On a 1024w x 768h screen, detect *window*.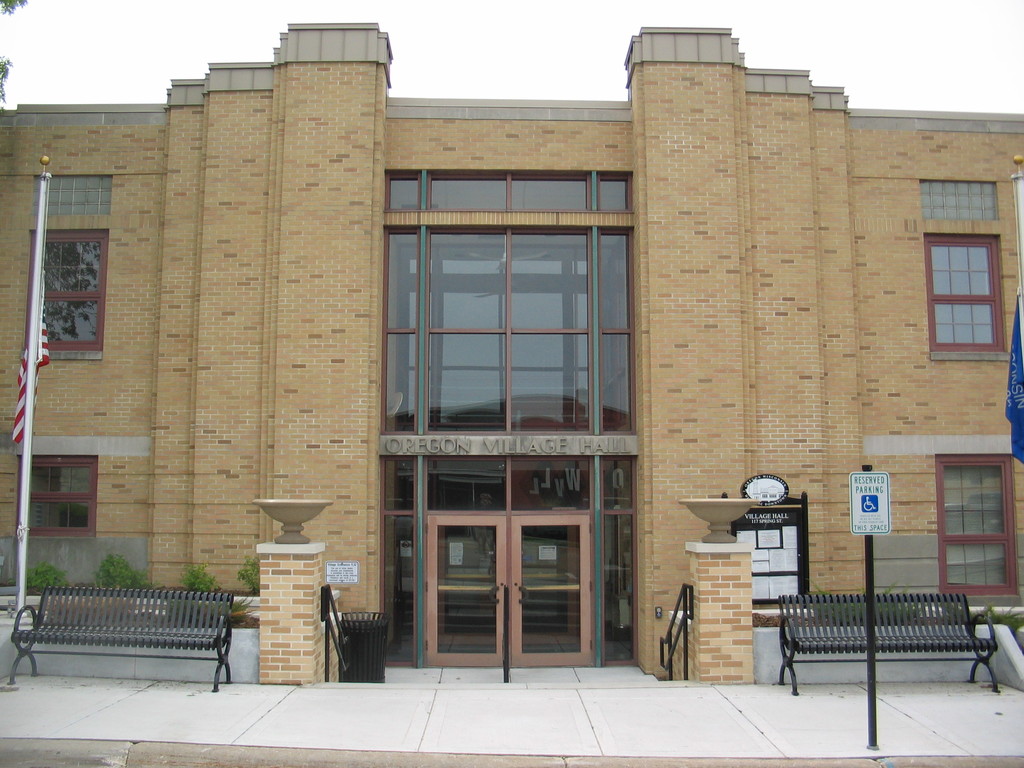
locate(17, 227, 103, 352).
